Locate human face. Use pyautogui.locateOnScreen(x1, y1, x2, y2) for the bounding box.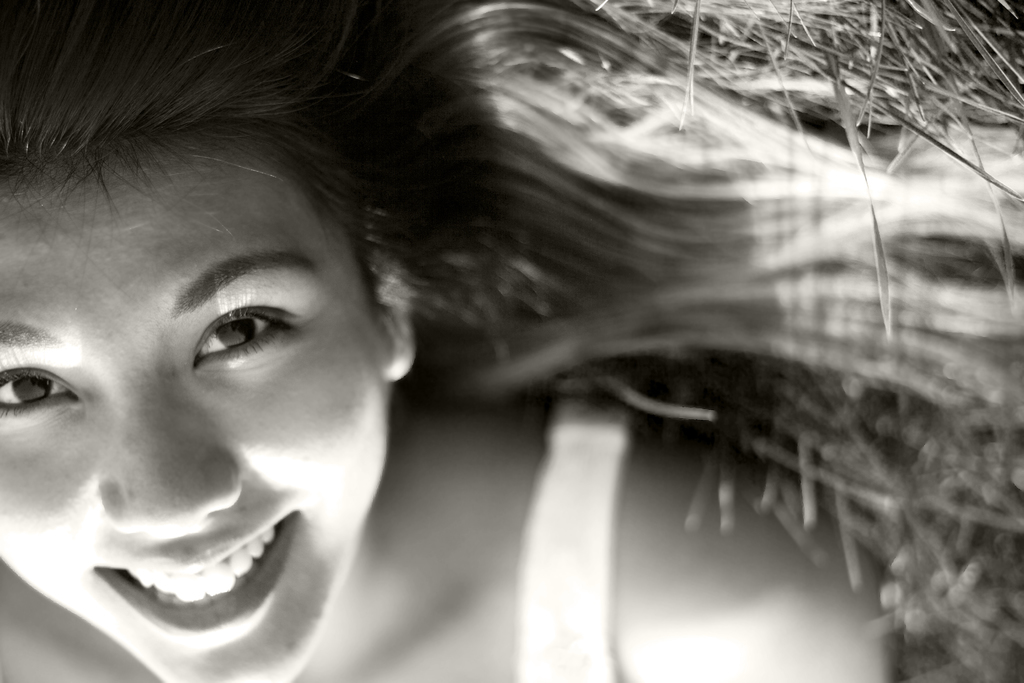
pyautogui.locateOnScreen(0, 158, 387, 682).
